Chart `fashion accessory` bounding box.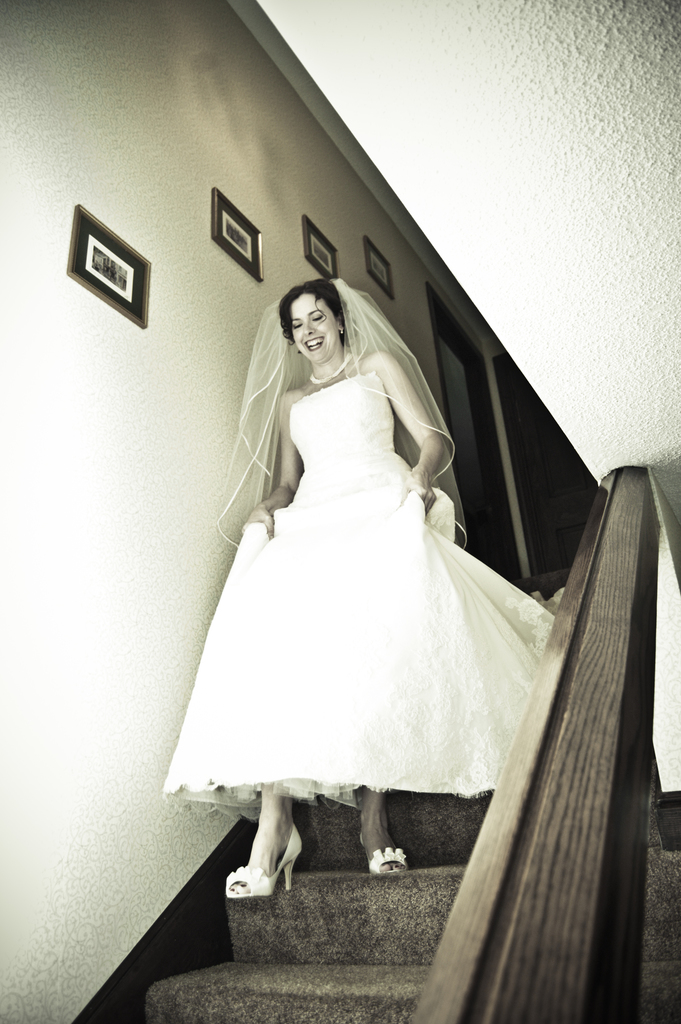
Charted: <region>222, 822, 306, 900</region>.
